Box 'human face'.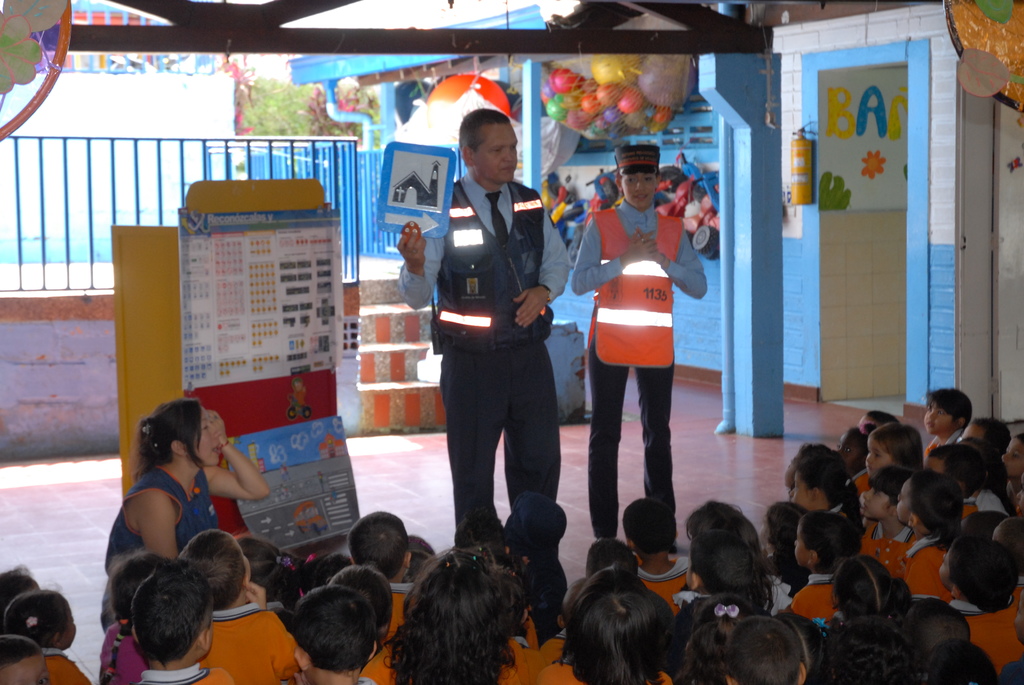
[787,455,803,486].
